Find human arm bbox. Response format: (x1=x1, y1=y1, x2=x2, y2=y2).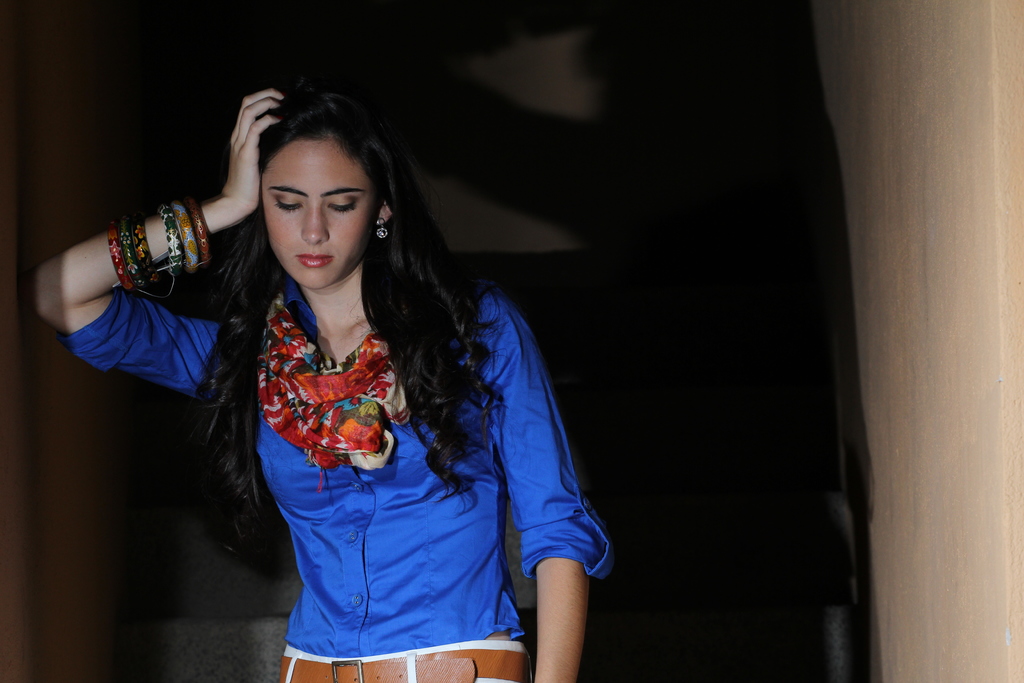
(x1=487, y1=283, x2=613, y2=682).
